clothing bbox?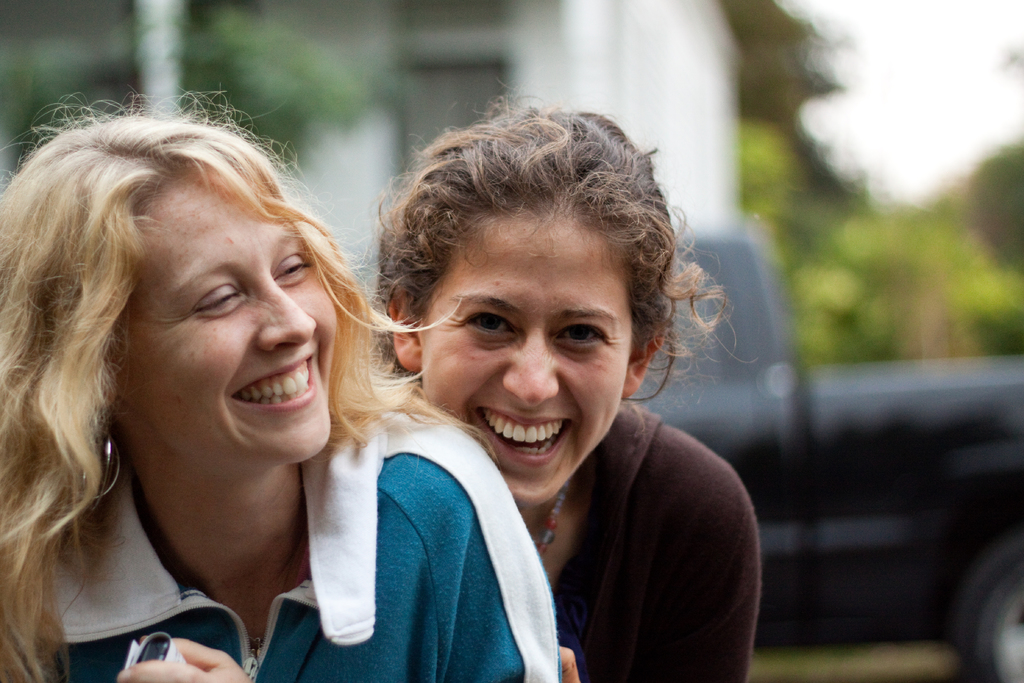
bbox=[0, 366, 579, 682]
